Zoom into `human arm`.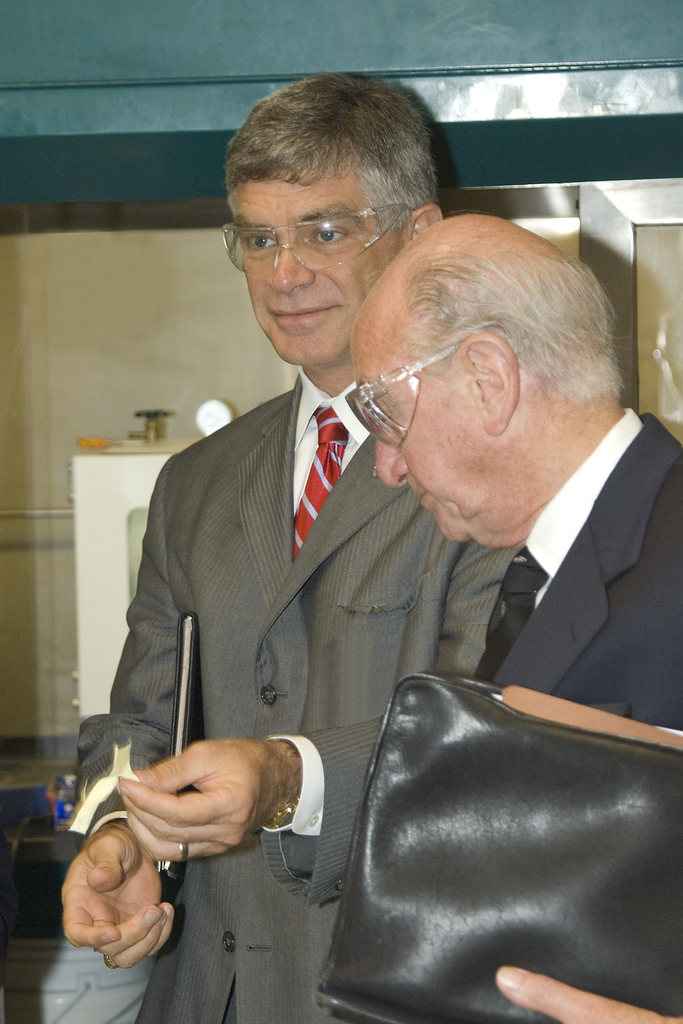
Zoom target: (502, 963, 682, 1023).
